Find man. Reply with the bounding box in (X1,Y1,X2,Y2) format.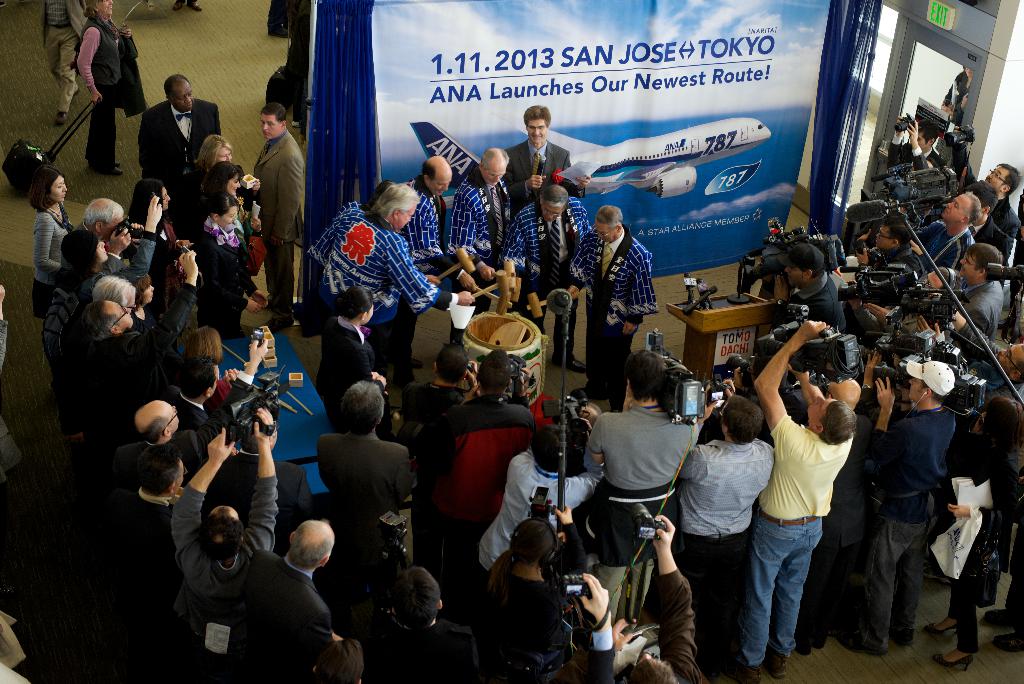
(504,105,584,228).
